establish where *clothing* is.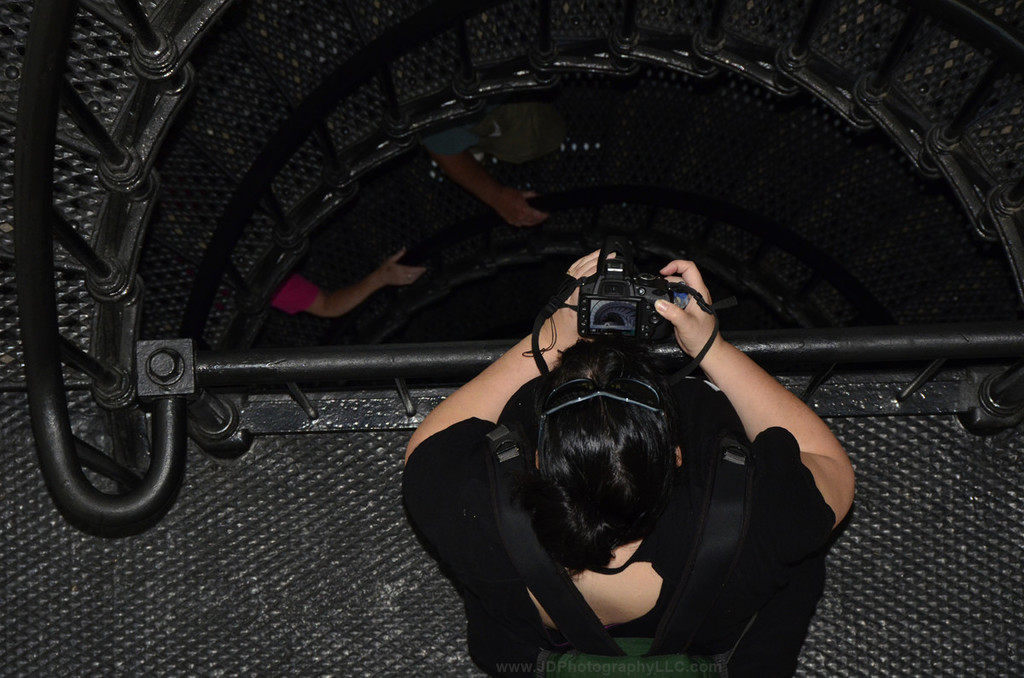
Established at 417/346/811/660.
